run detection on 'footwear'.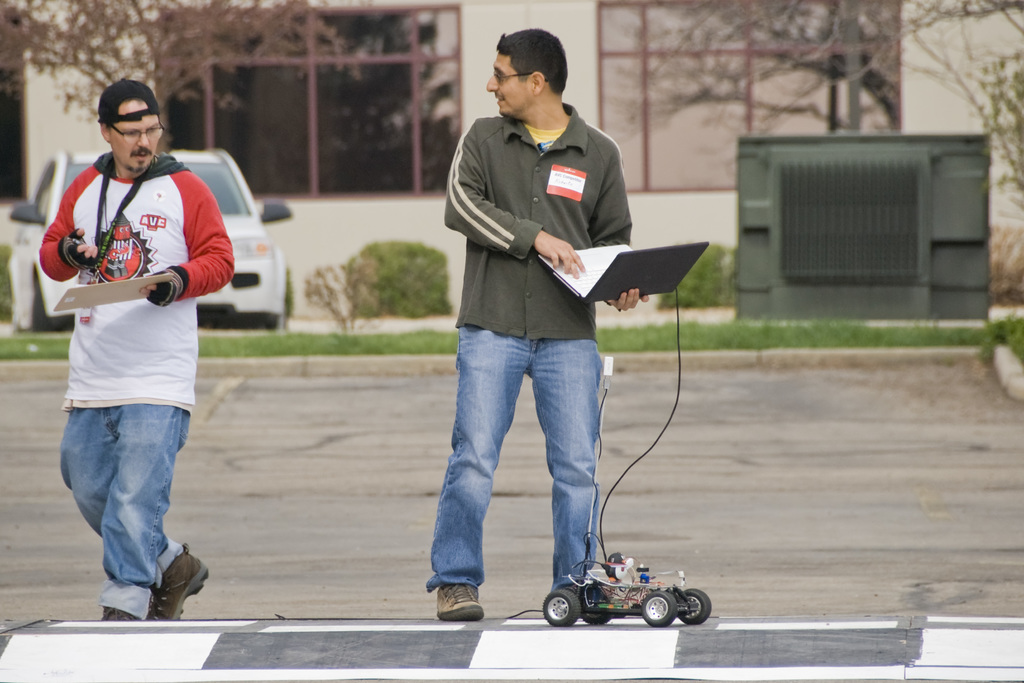
Result: detection(100, 607, 134, 624).
